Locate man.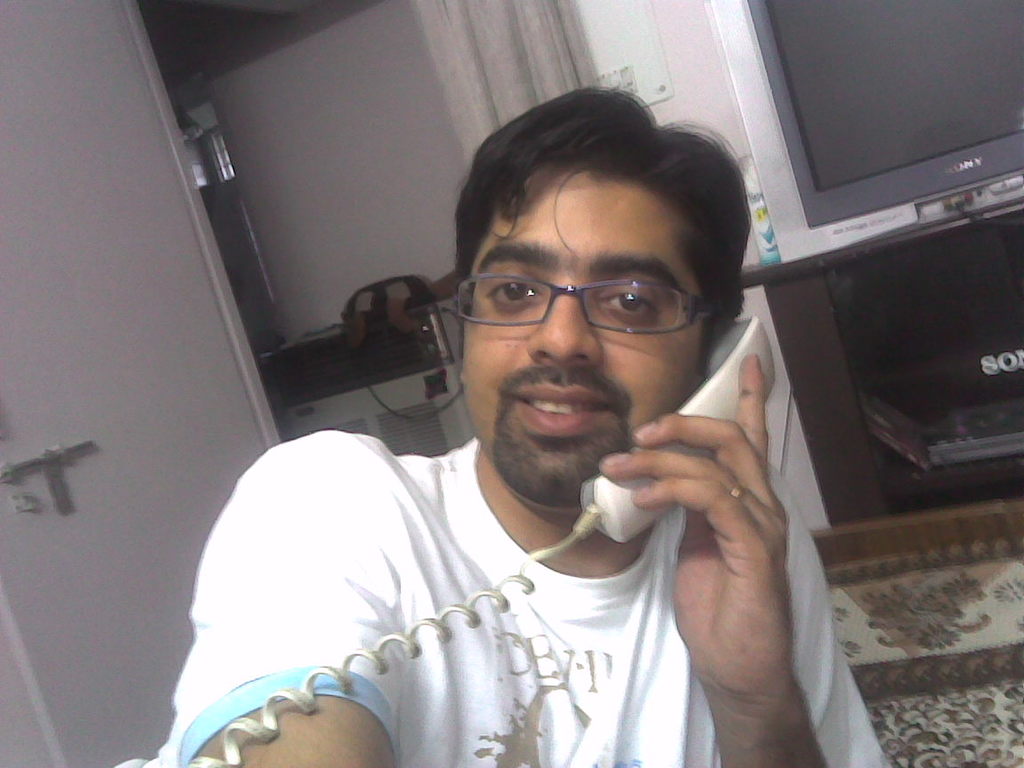
Bounding box: 174 107 887 756.
